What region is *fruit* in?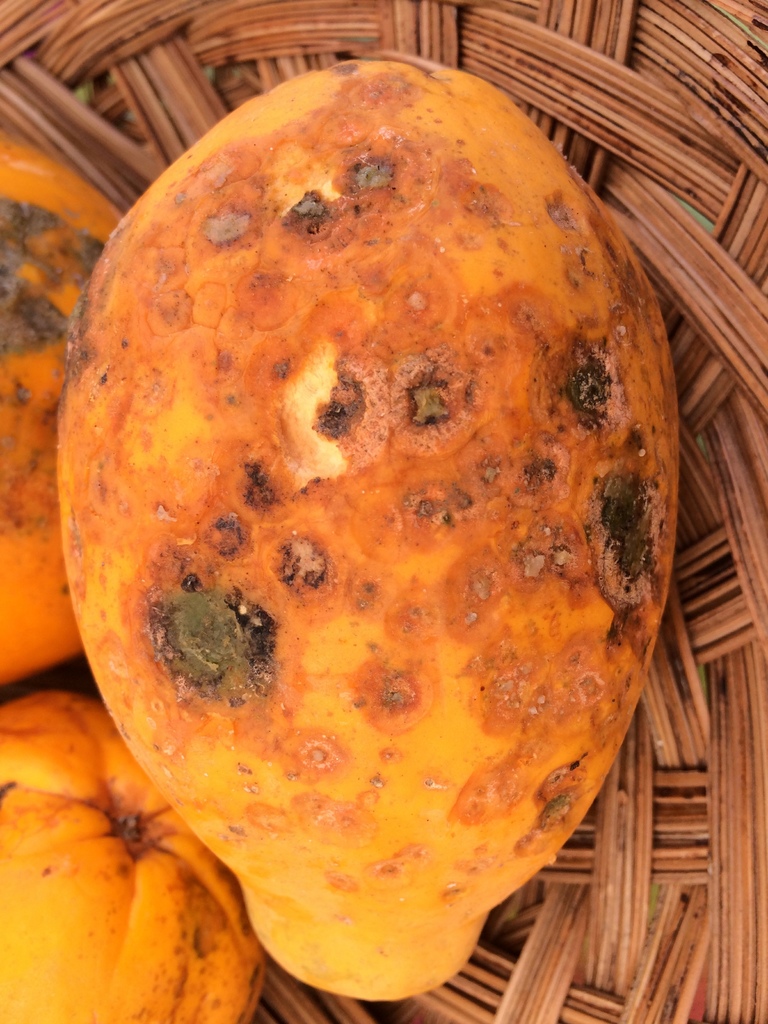
0,692,265,1023.
